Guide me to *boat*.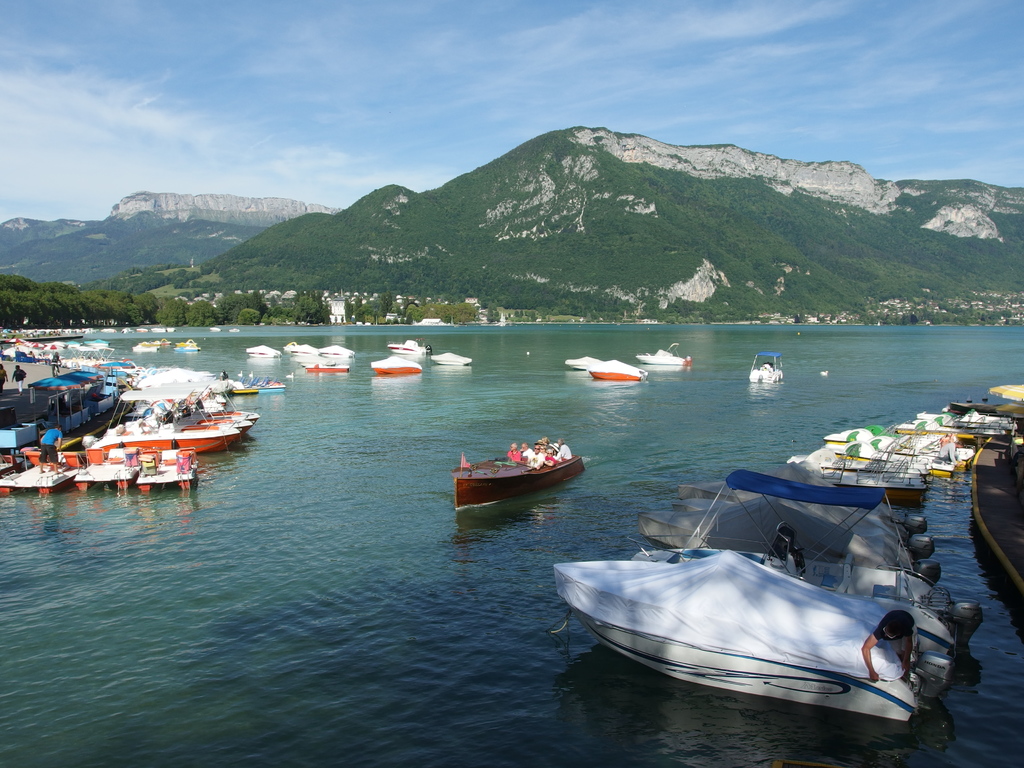
Guidance: left=570, top=351, right=596, bottom=372.
